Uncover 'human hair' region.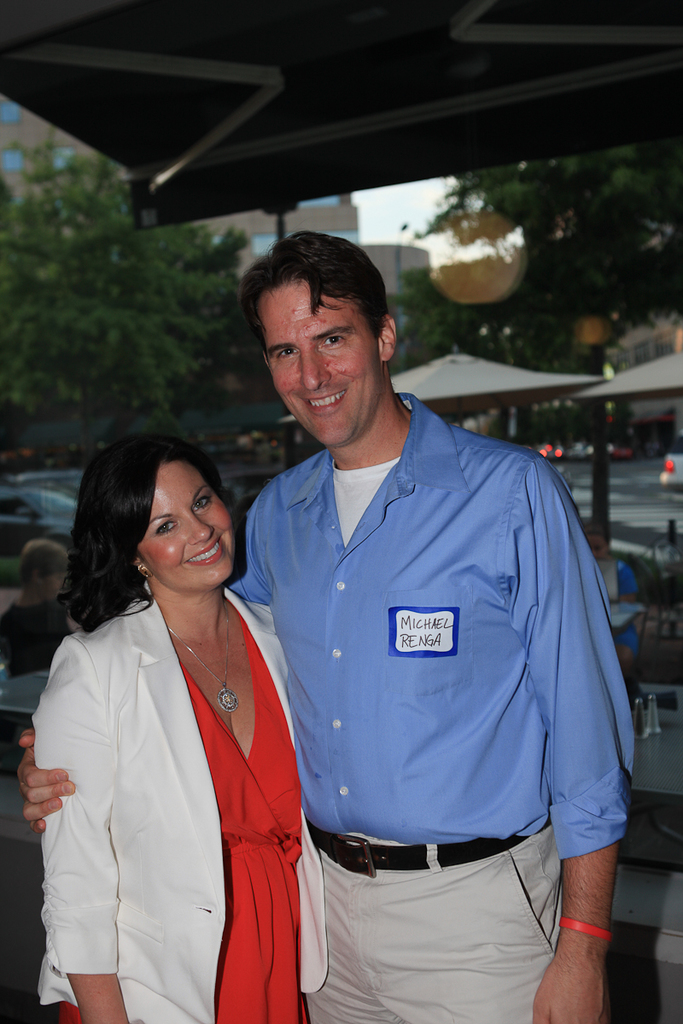
Uncovered: bbox=[56, 431, 226, 637].
